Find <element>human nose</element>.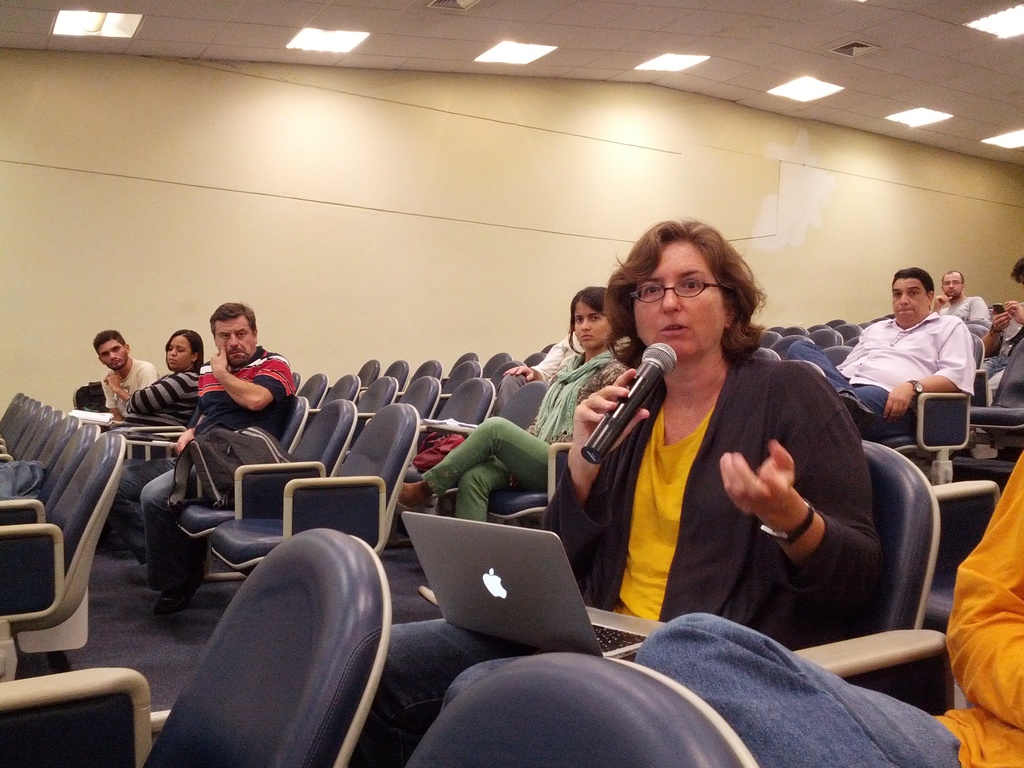
l=169, t=348, r=177, b=358.
